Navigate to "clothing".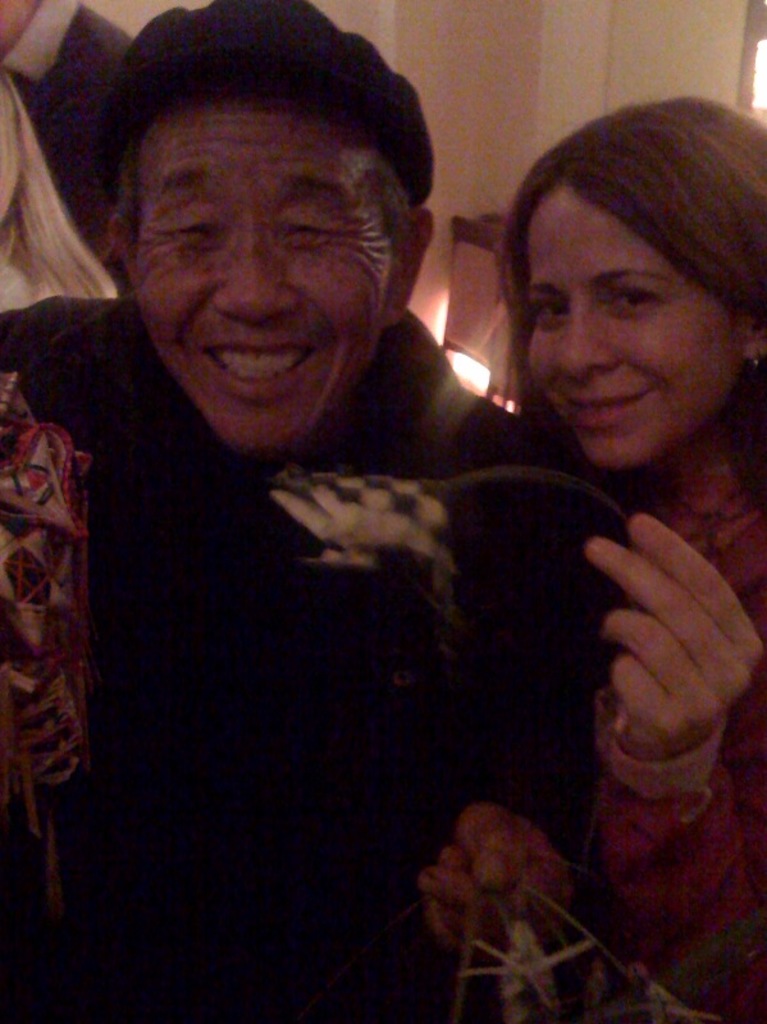
Navigation target: l=3, t=3, r=155, b=250.
